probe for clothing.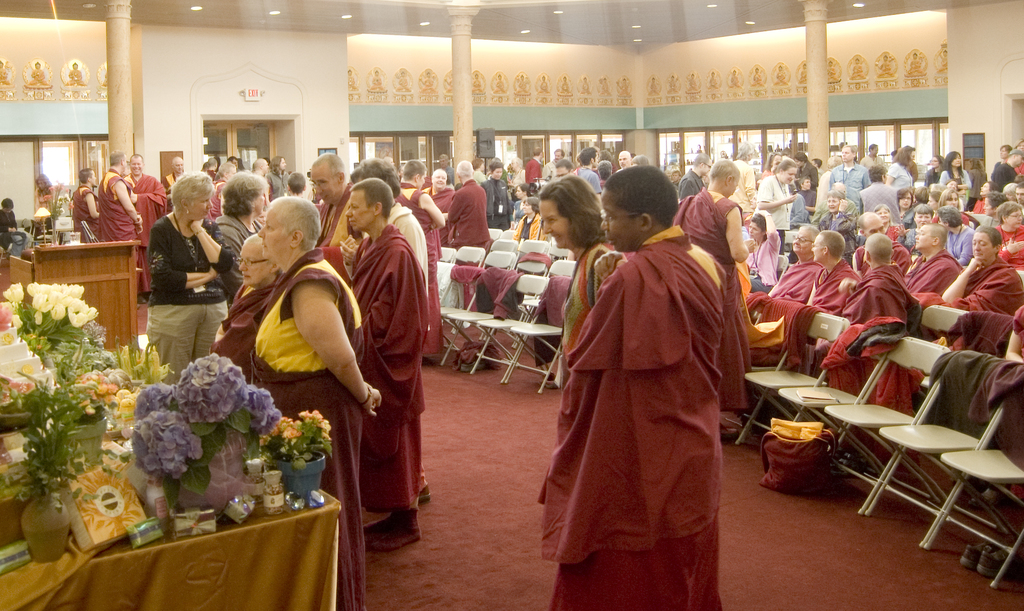
Probe result: rect(0, 200, 33, 252).
